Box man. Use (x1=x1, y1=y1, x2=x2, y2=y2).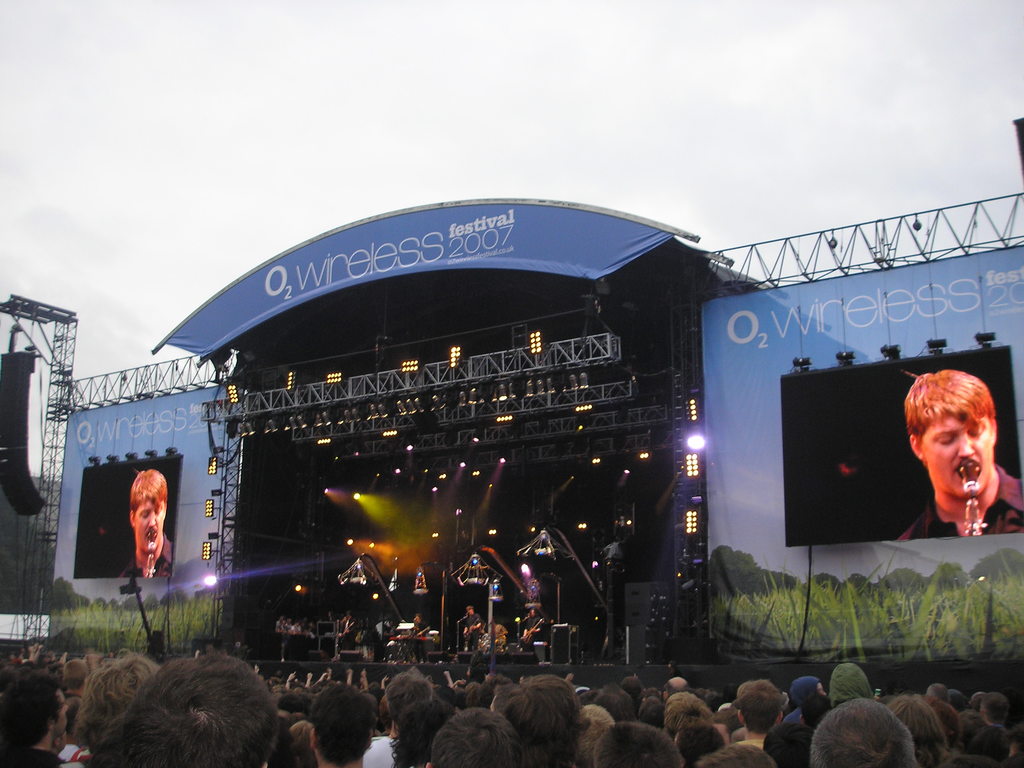
(x1=410, y1=613, x2=429, y2=662).
